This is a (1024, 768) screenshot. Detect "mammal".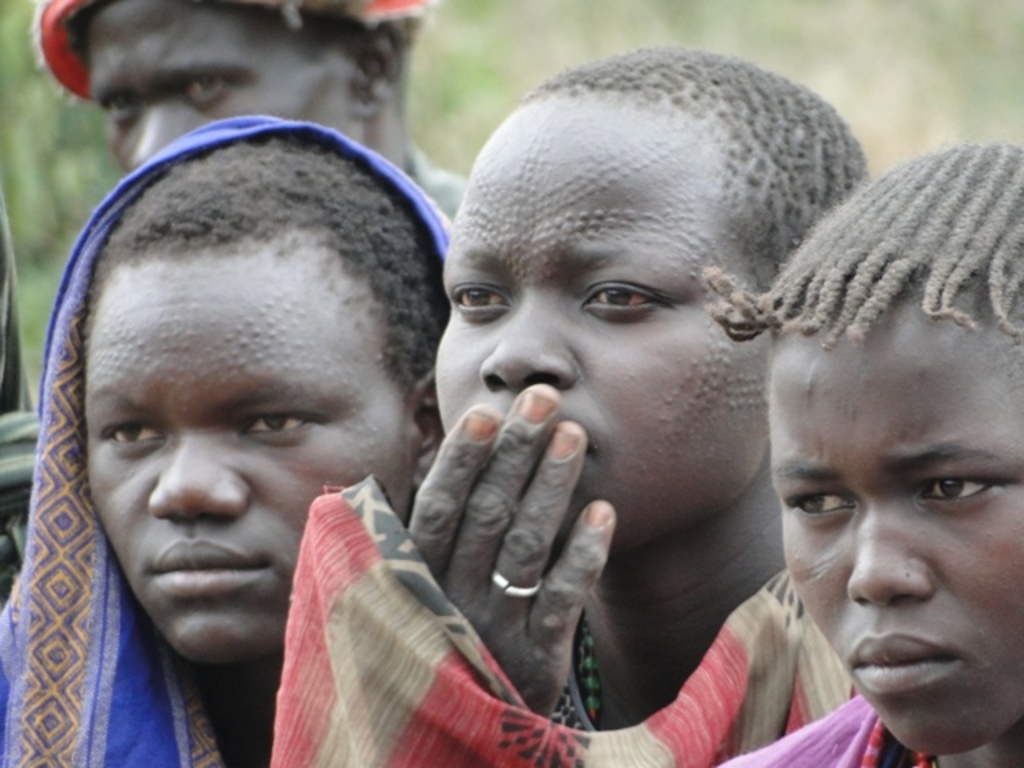
[699, 139, 1022, 766].
